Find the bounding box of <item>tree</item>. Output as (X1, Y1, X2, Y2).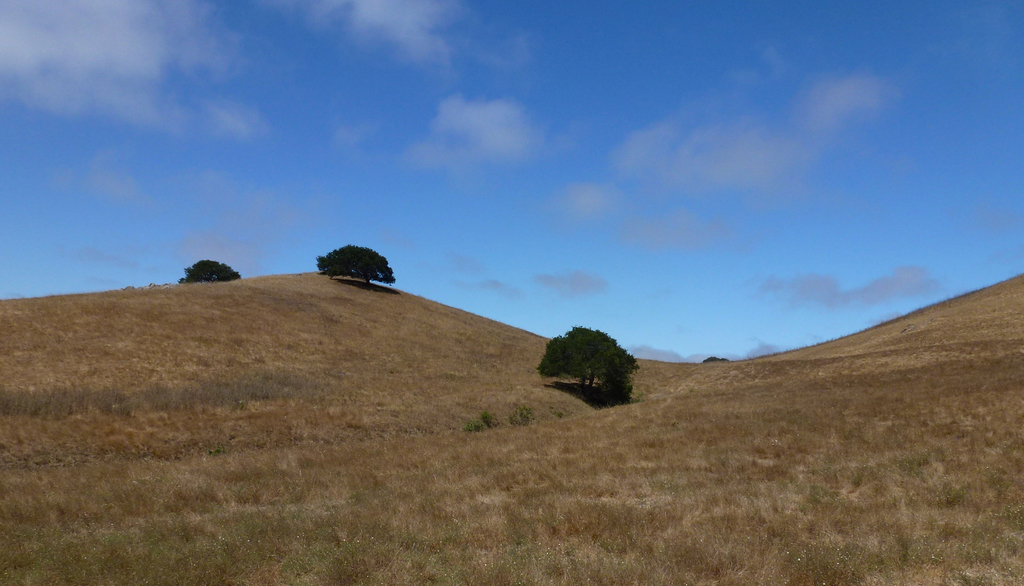
(543, 321, 646, 407).
